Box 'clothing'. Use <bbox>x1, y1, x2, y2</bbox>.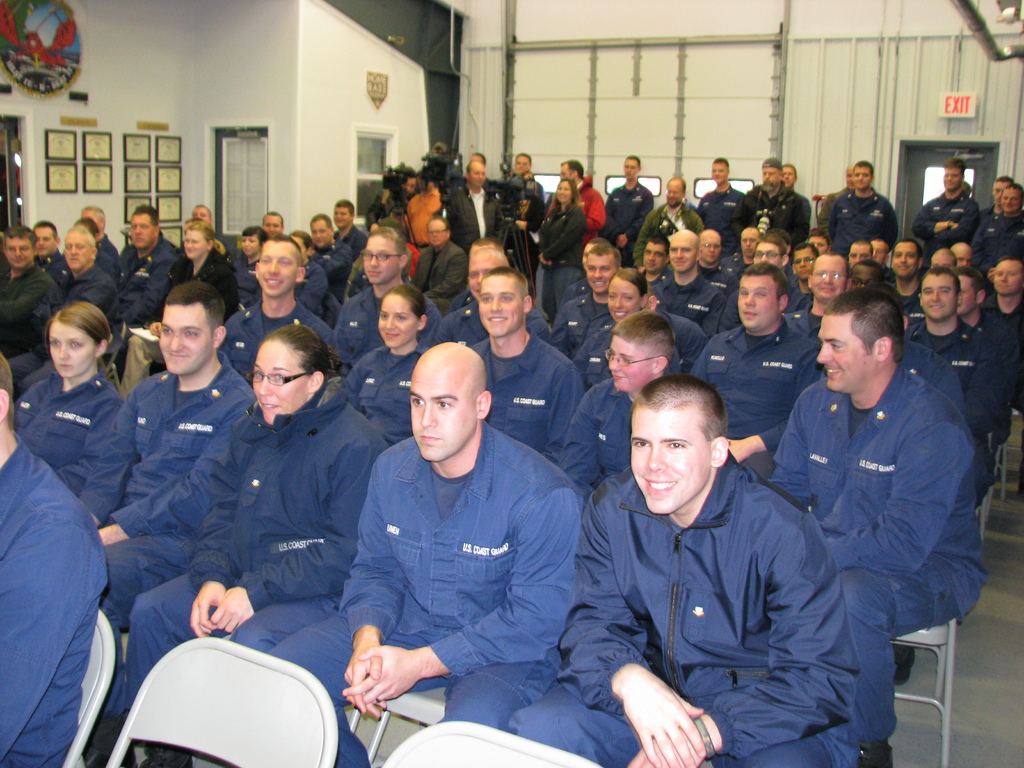
<bbox>410, 238, 471, 320</bbox>.
